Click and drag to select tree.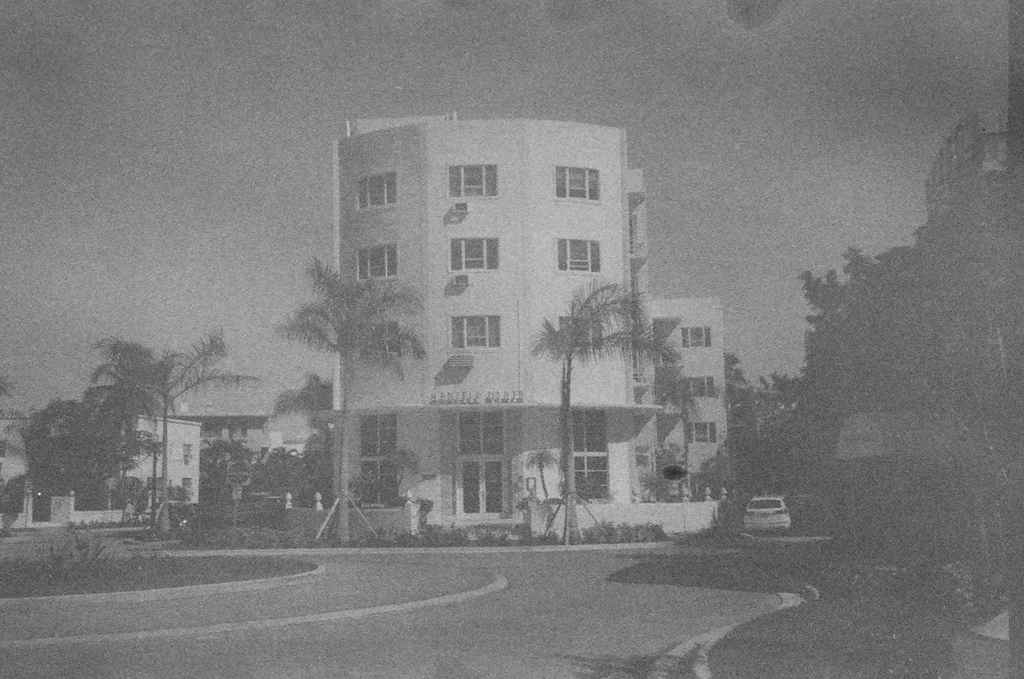
Selection: box=[651, 337, 696, 506].
